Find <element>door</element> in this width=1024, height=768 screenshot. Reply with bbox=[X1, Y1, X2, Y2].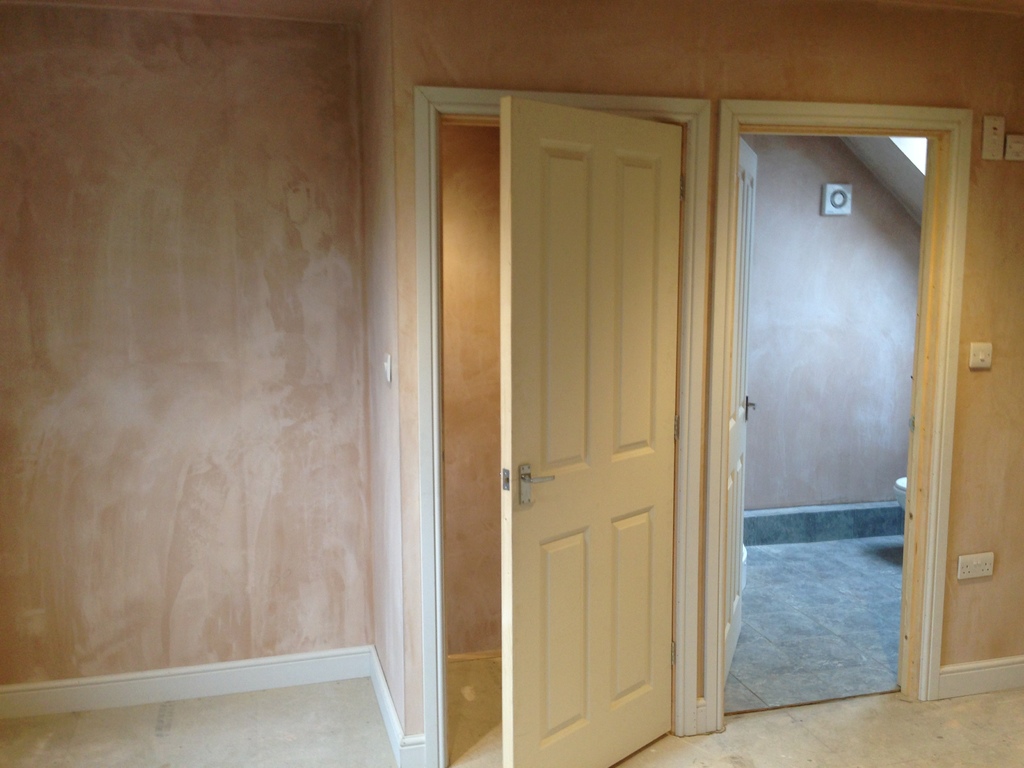
bbox=[446, 41, 749, 767].
